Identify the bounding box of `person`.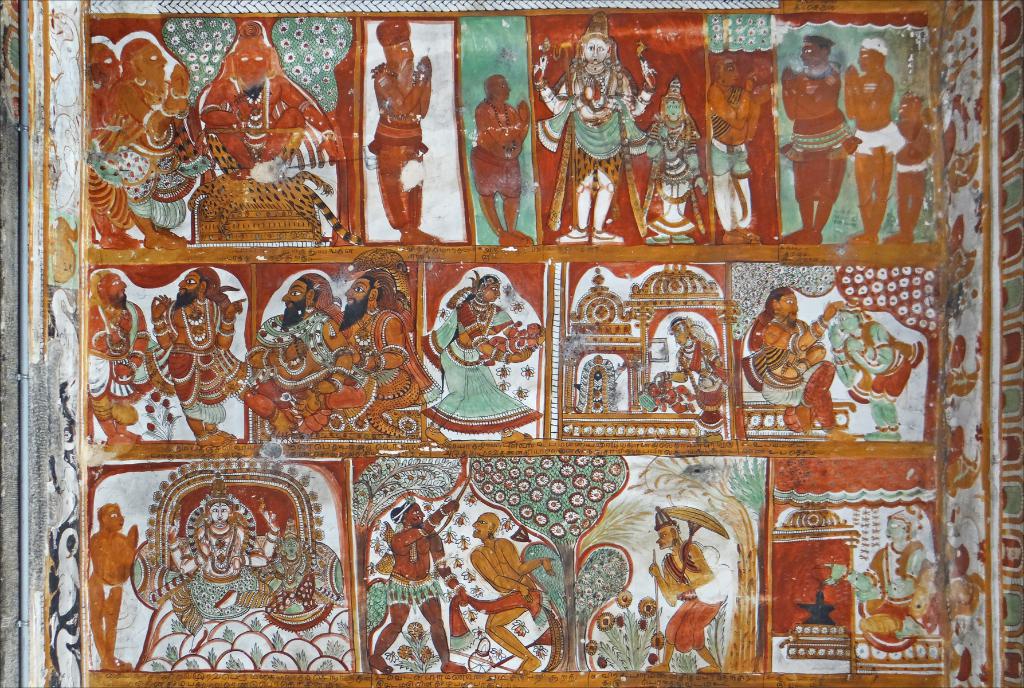
pyautogui.locateOnScreen(202, 17, 346, 170).
